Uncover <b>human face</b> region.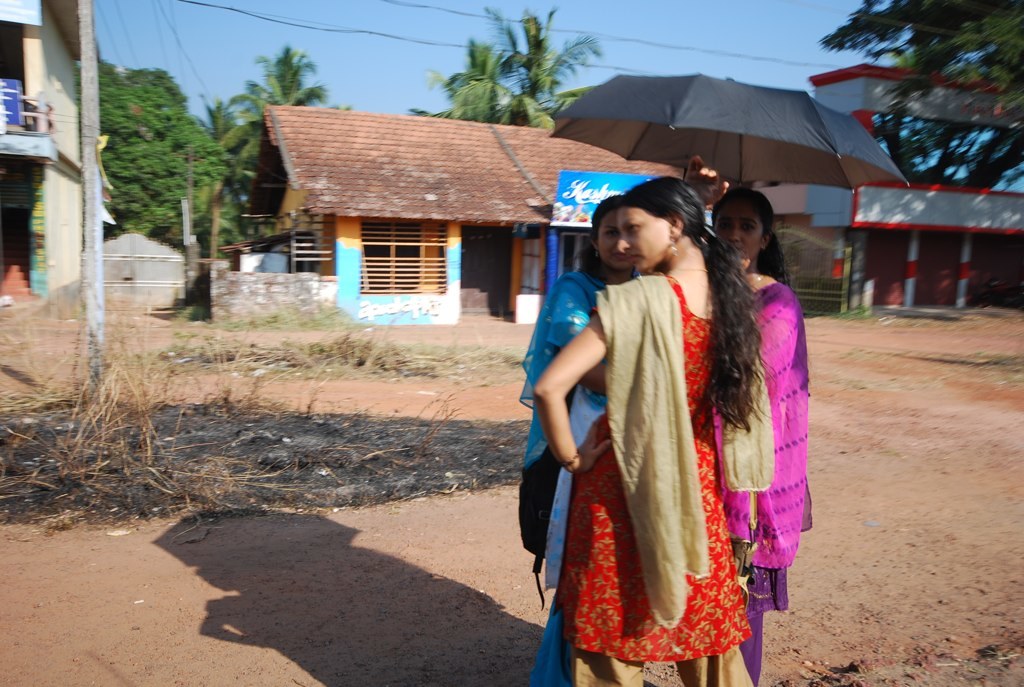
Uncovered: box=[721, 216, 765, 269].
